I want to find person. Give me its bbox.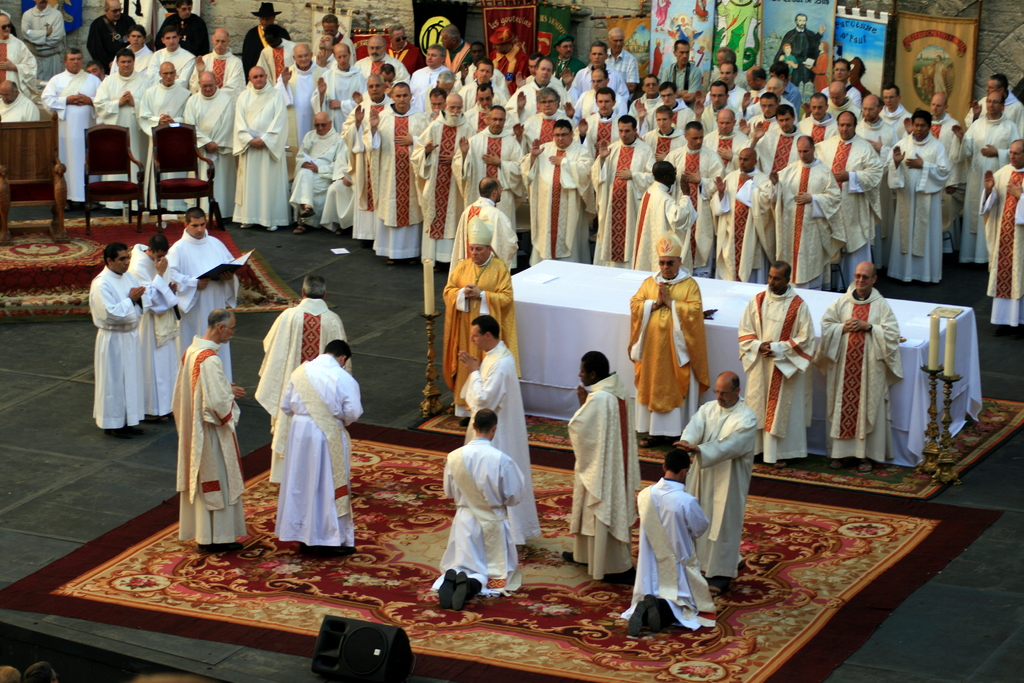
(x1=160, y1=201, x2=246, y2=388).
